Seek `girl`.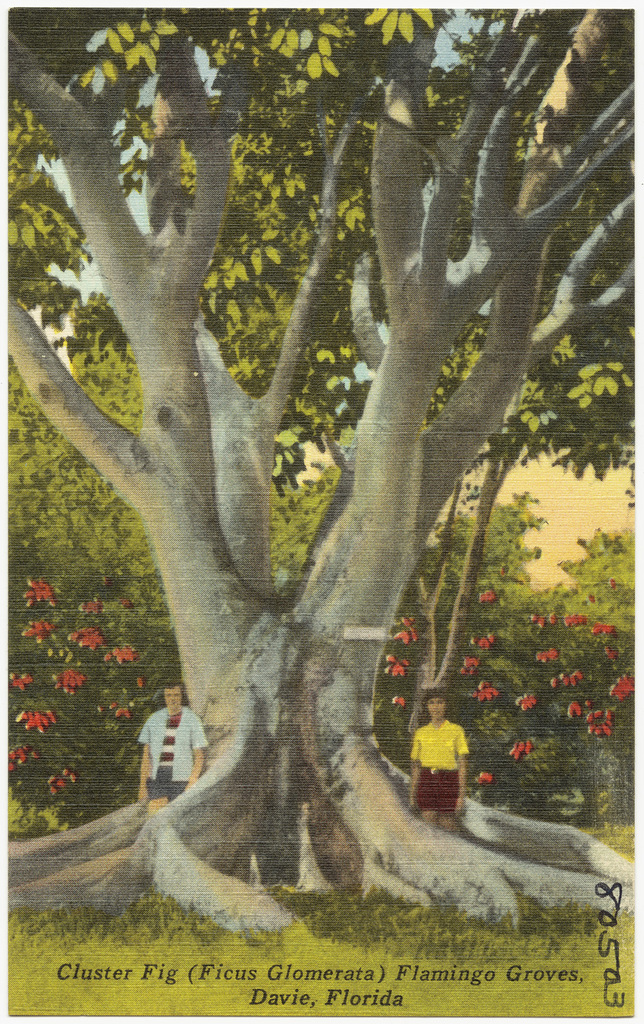
{"x1": 409, "y1": 687, "x2": 471, "y2": 829}.
